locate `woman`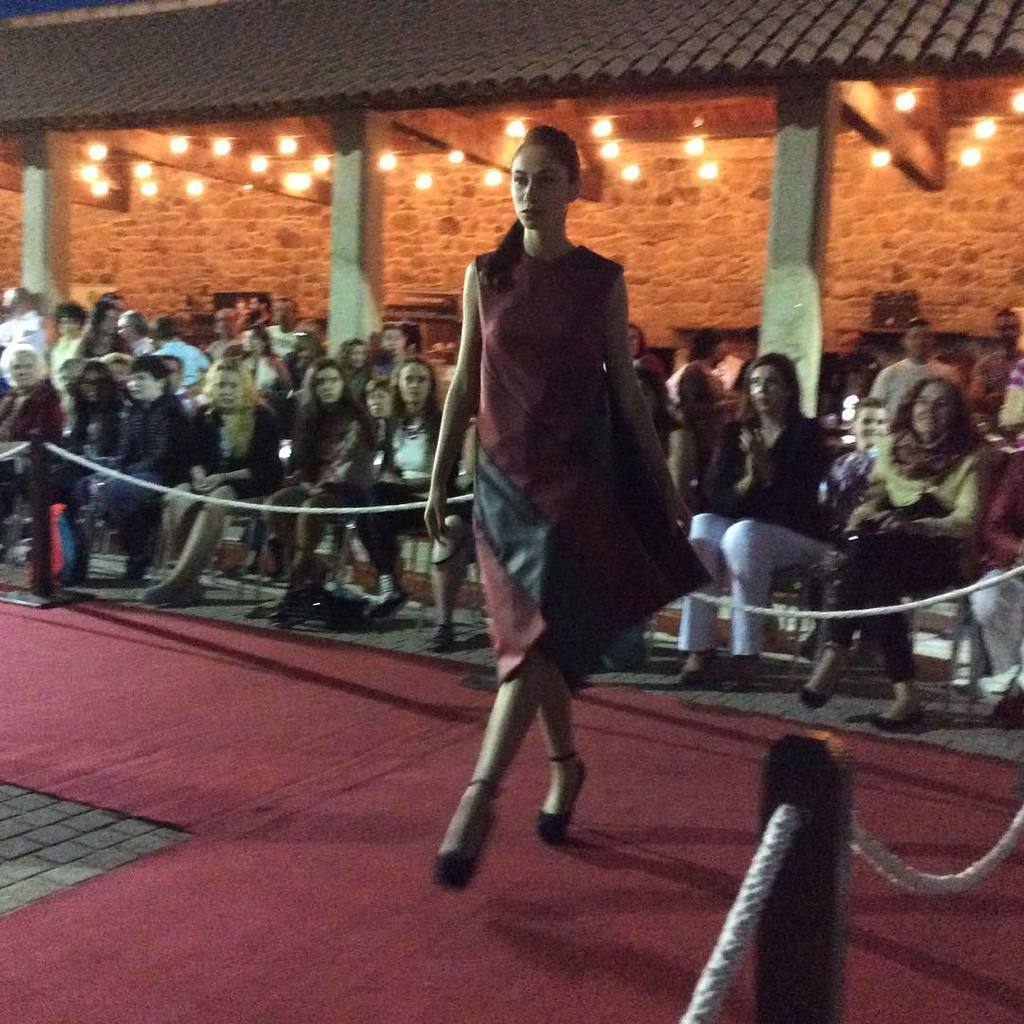
l=358, t=359, r=448, b=612
